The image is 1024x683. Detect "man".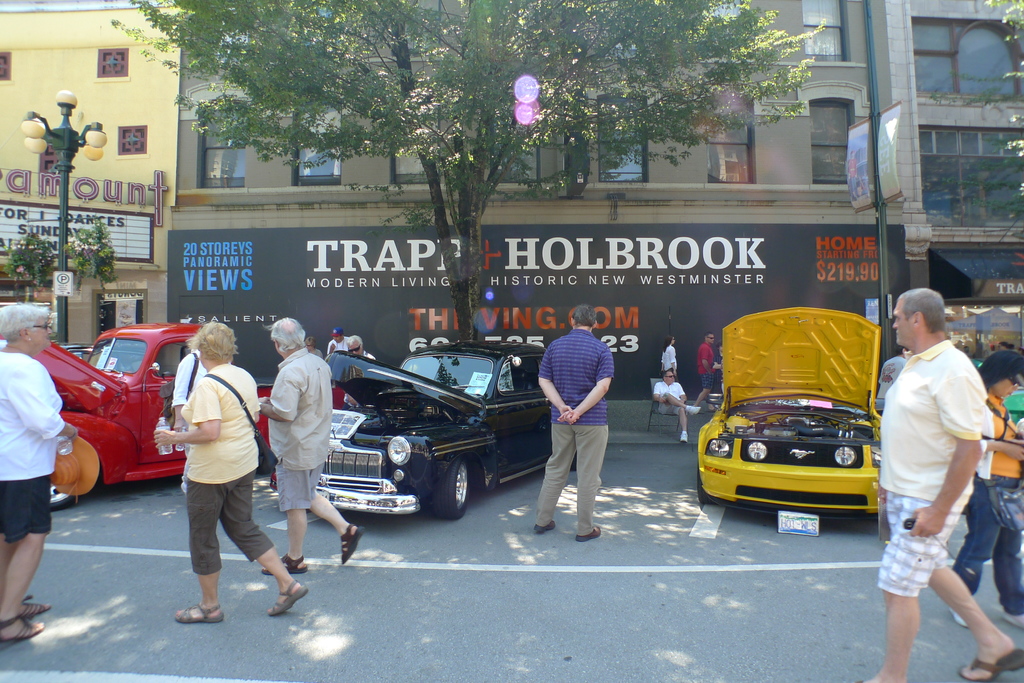
Detection: bbox=(170, 348, 227, 492).
